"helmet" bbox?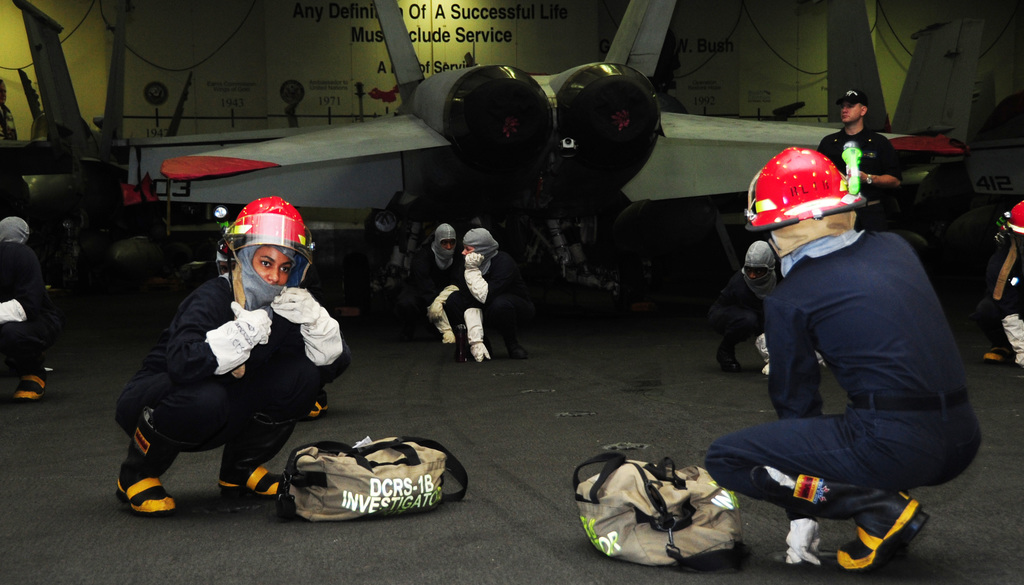
{"x1": 746, "y1": 239, "x2": 773, "y2": 291}
